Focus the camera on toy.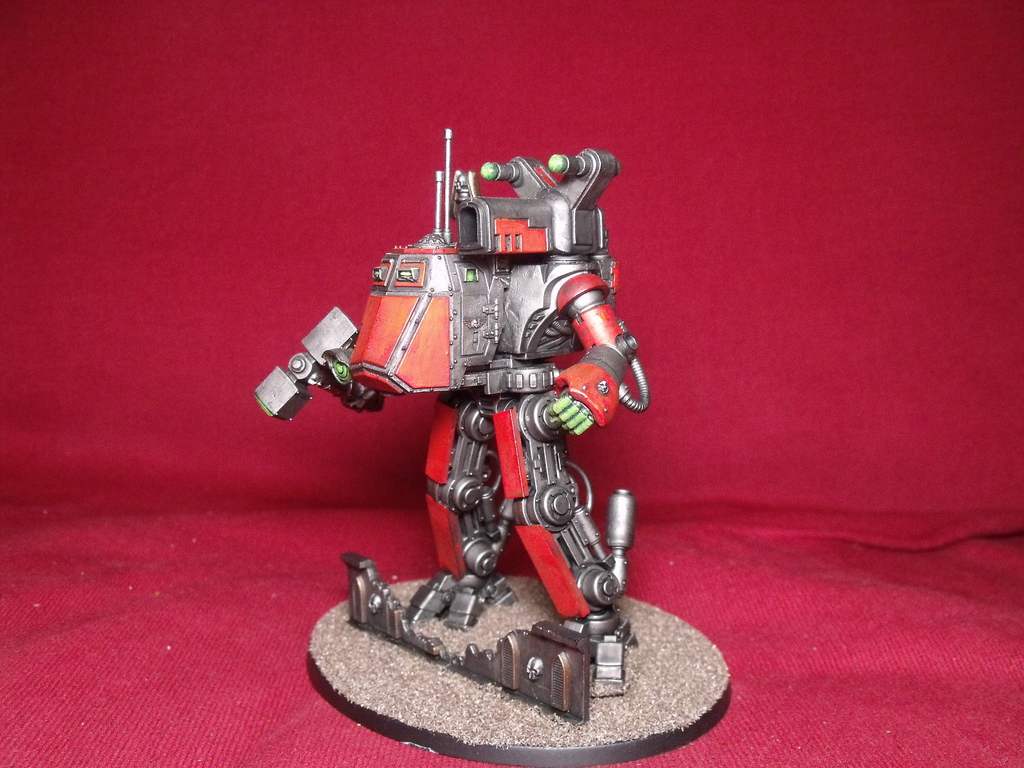
Focus region: (282,145,686,710).
